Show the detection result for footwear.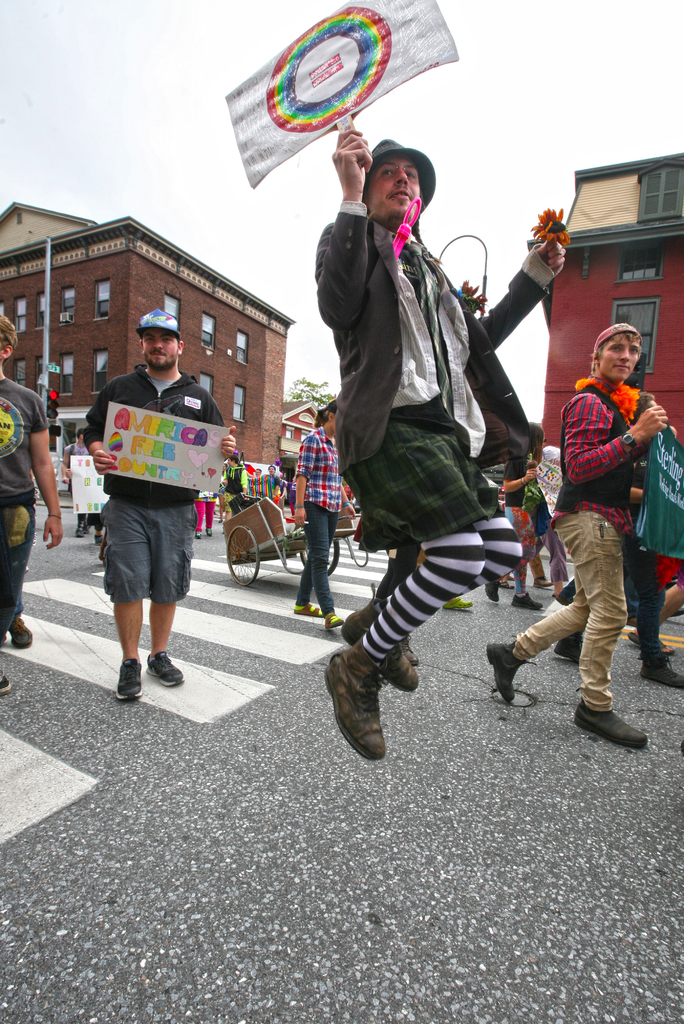
region(327, 646, 409, 767).
